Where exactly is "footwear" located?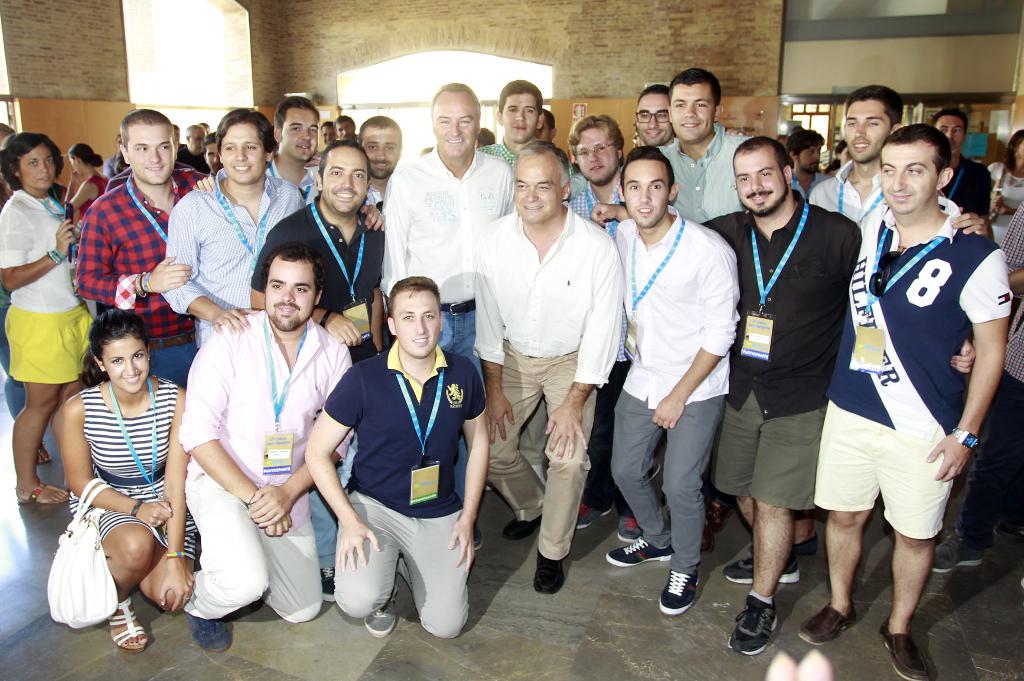
Its bounding box is crop(606, 534, 671, 565).
